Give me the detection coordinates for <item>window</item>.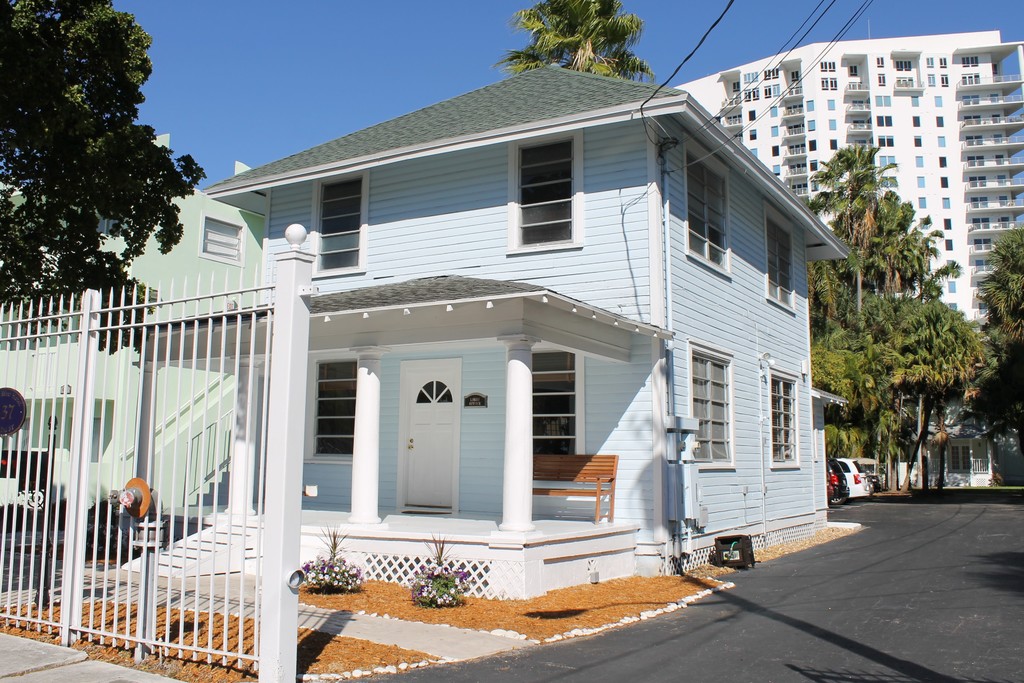
[x1=897, y1=60, x2=913, y2=68].
